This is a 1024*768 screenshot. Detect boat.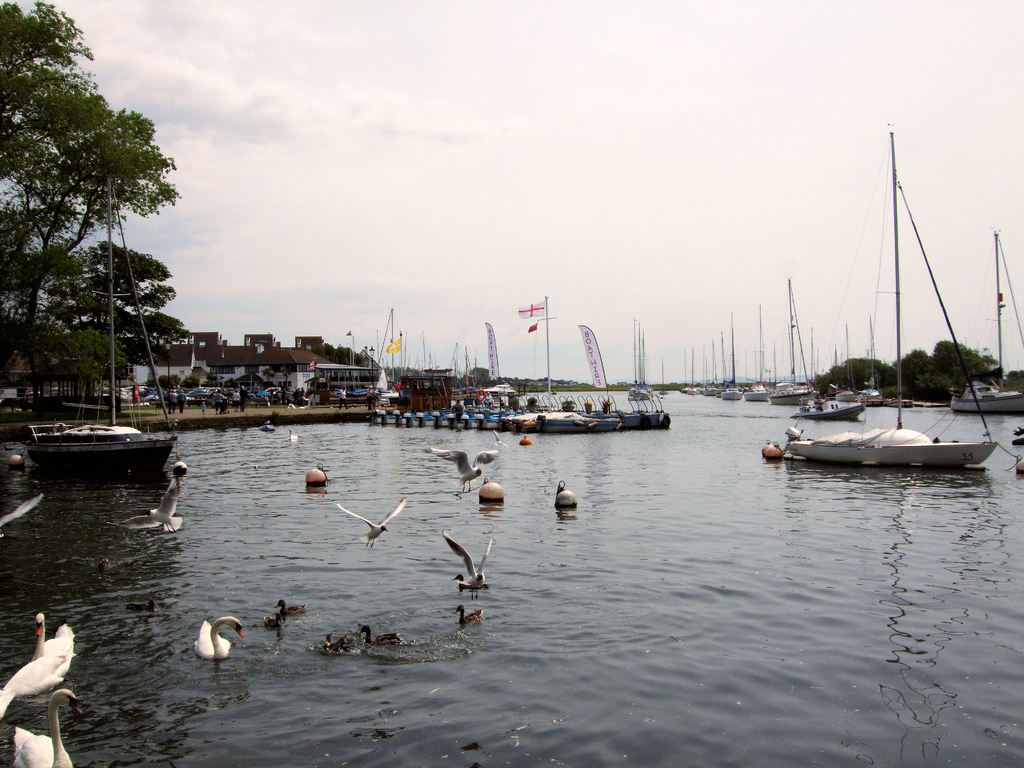
locate(957, 239, 1023, 417).
